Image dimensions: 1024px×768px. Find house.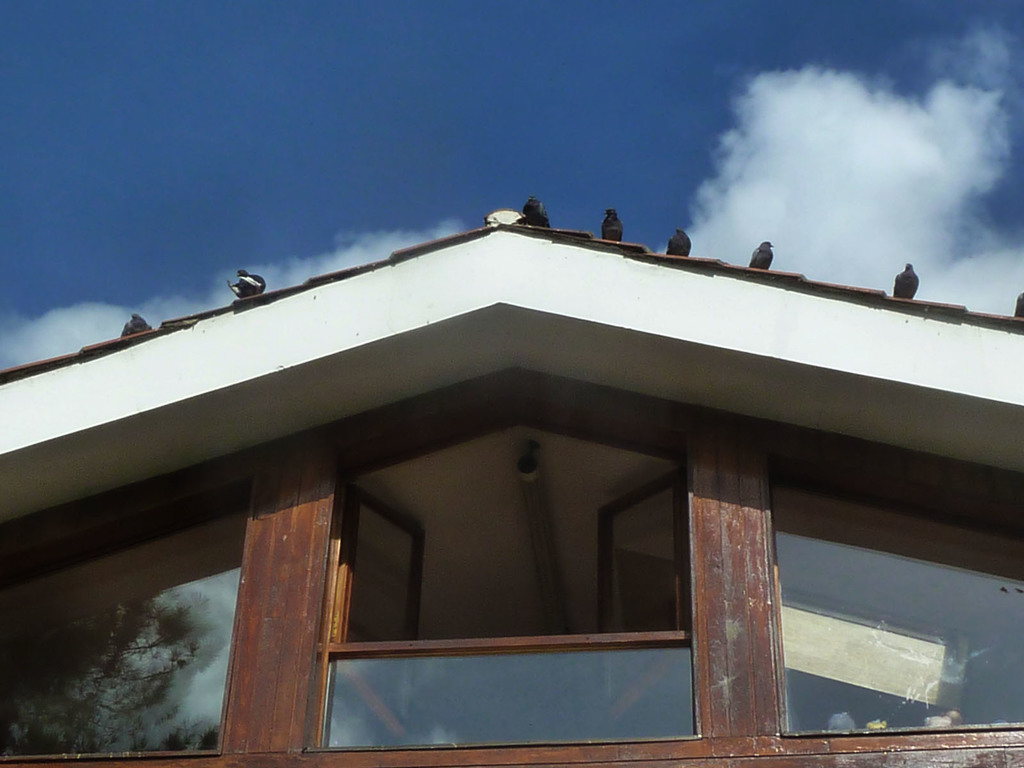
bbox(0, 195, 1023, 767).
